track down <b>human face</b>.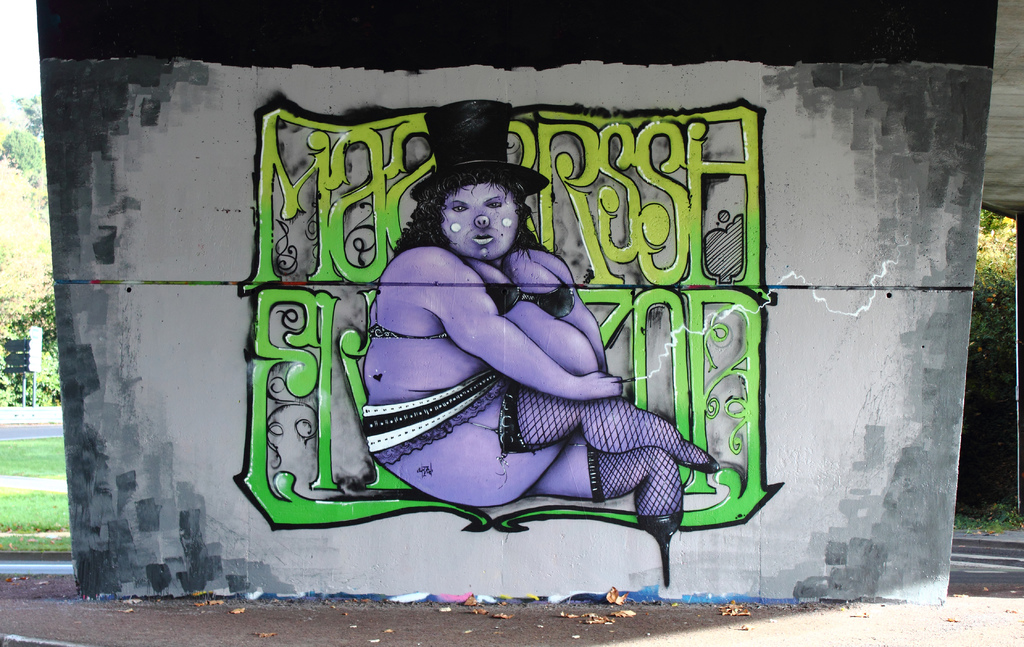
Tracked to region(440, 179, 514, 256).
